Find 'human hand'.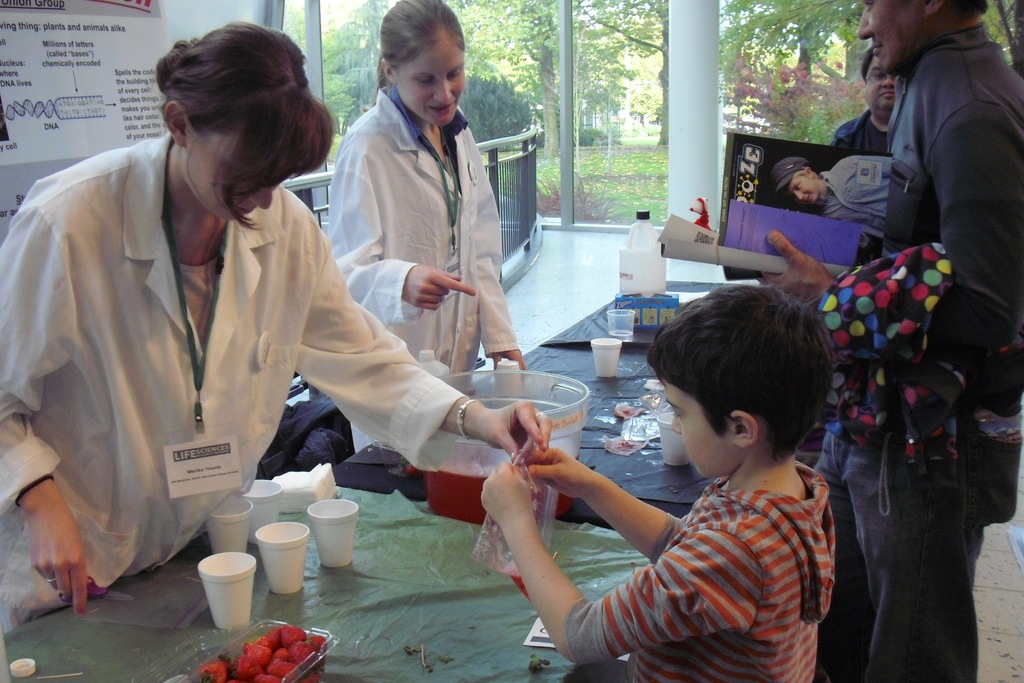
<region>479, 458, 534, 524</region>.
